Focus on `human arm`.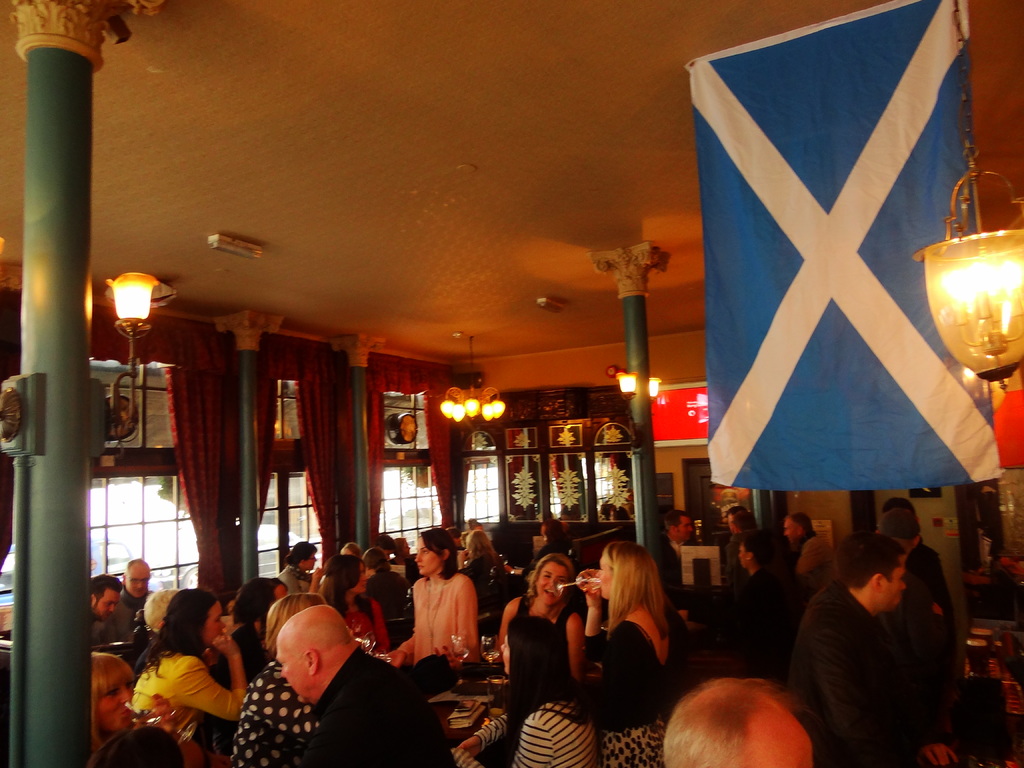
Focused at crop(387, 630, 420, 667).
